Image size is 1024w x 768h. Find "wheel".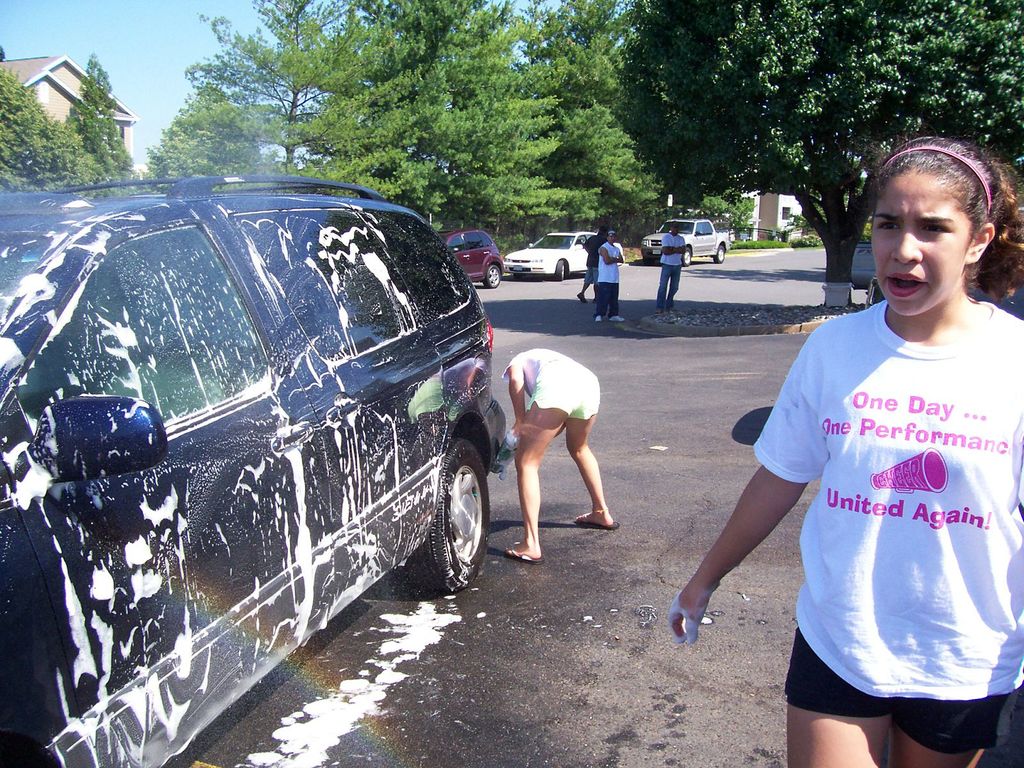
detection(426, 446, 491, 596).
